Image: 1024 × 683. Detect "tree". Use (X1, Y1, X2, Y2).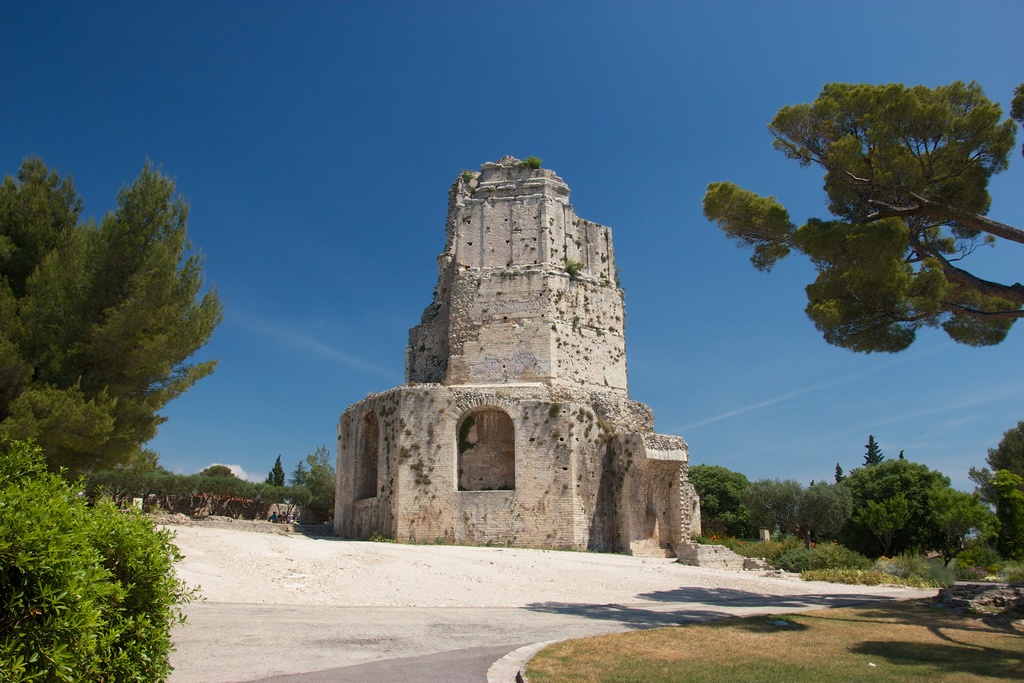
(701, 83, 1023, 352).
